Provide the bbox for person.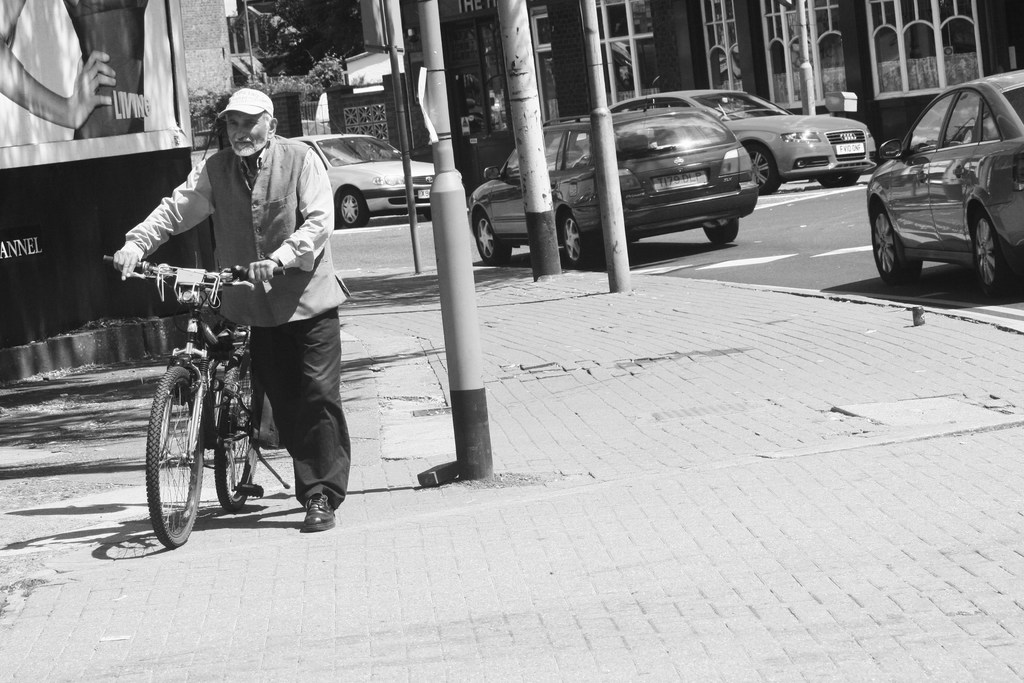
bbox=[133, 180, 303, 544].
